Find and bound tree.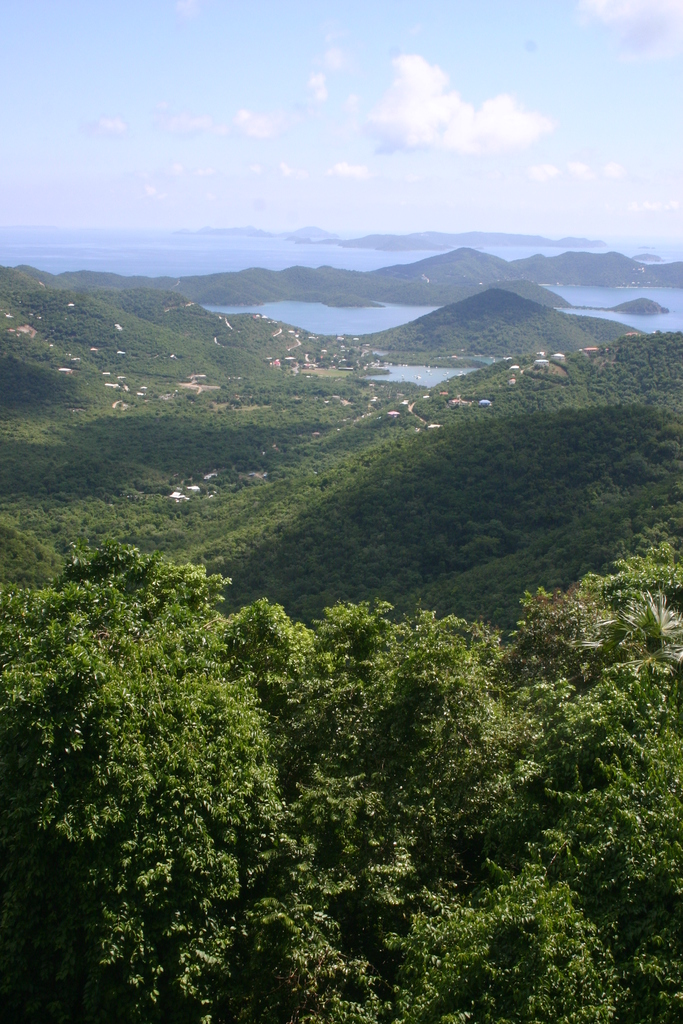
Bound: rect(290, 595, 639, 1023).
